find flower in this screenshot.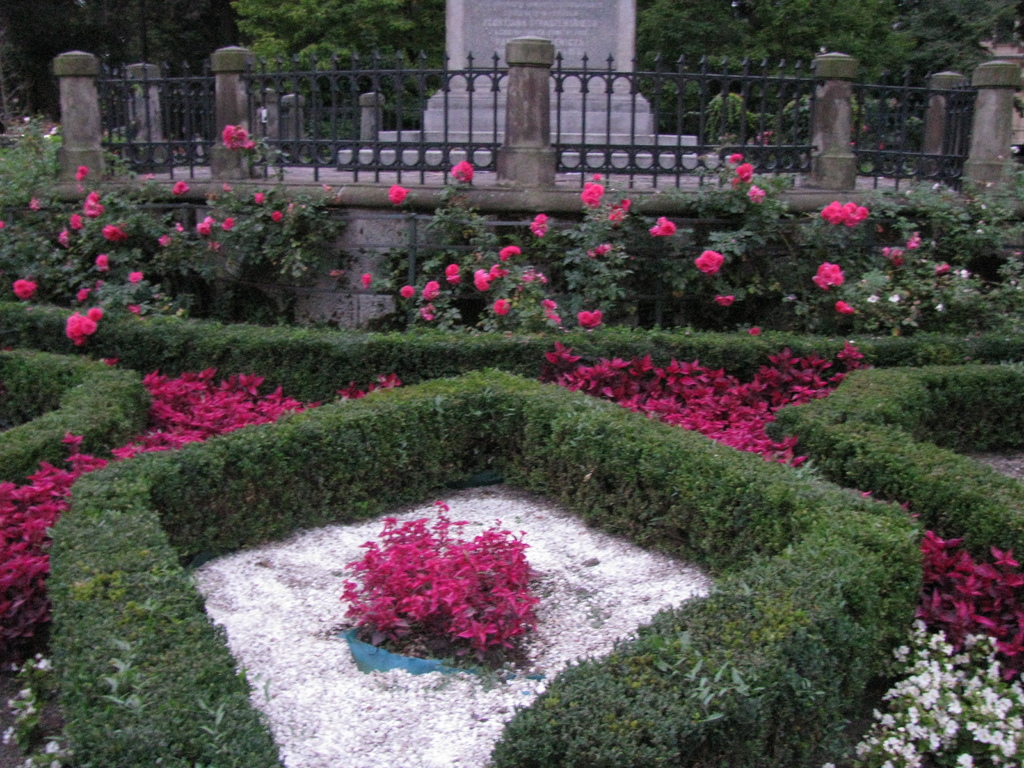
The bounding box for flower is (left=75, top=166, right=90, bottom=182).
